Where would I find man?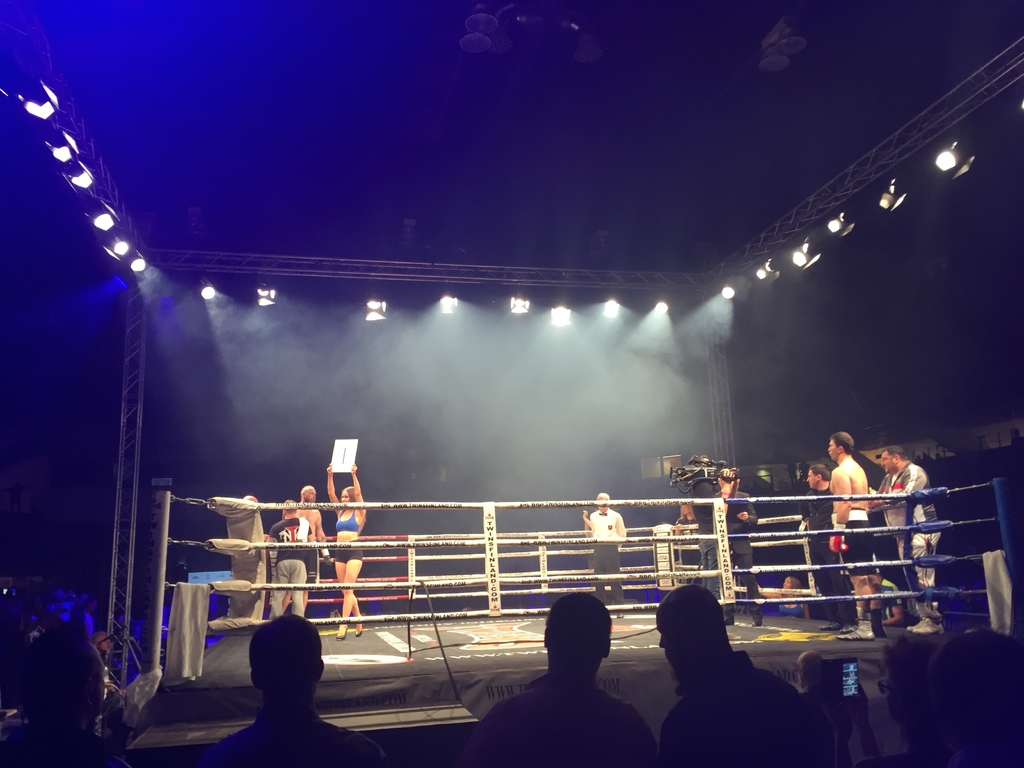
At locate(292, 483, 335, 568).
